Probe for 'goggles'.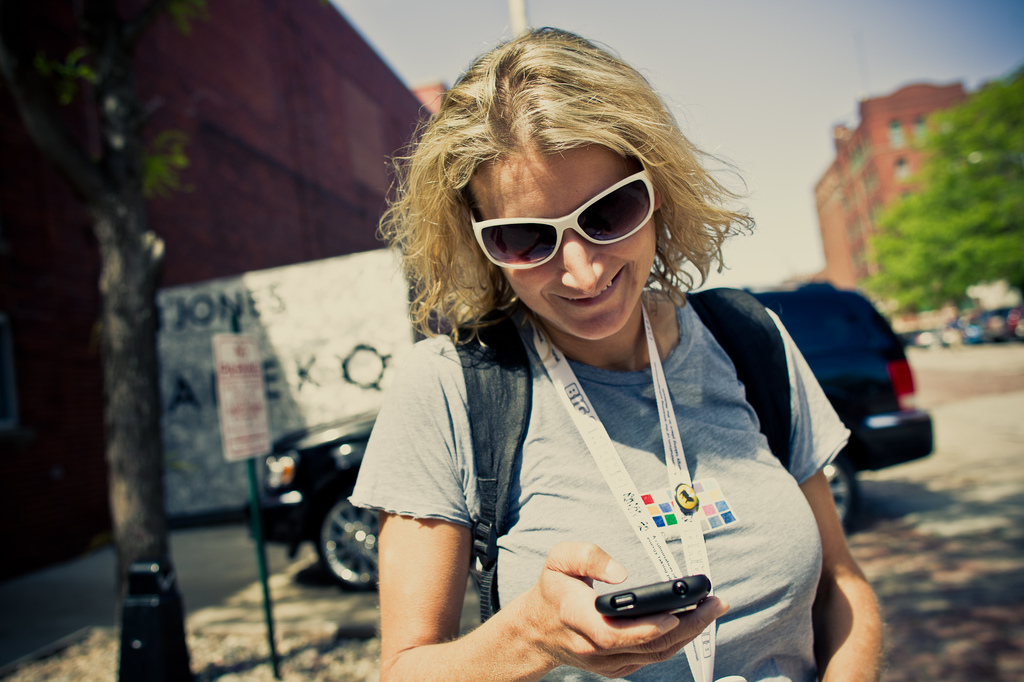
Probe result: select_region(471, 173, 682, 268).
